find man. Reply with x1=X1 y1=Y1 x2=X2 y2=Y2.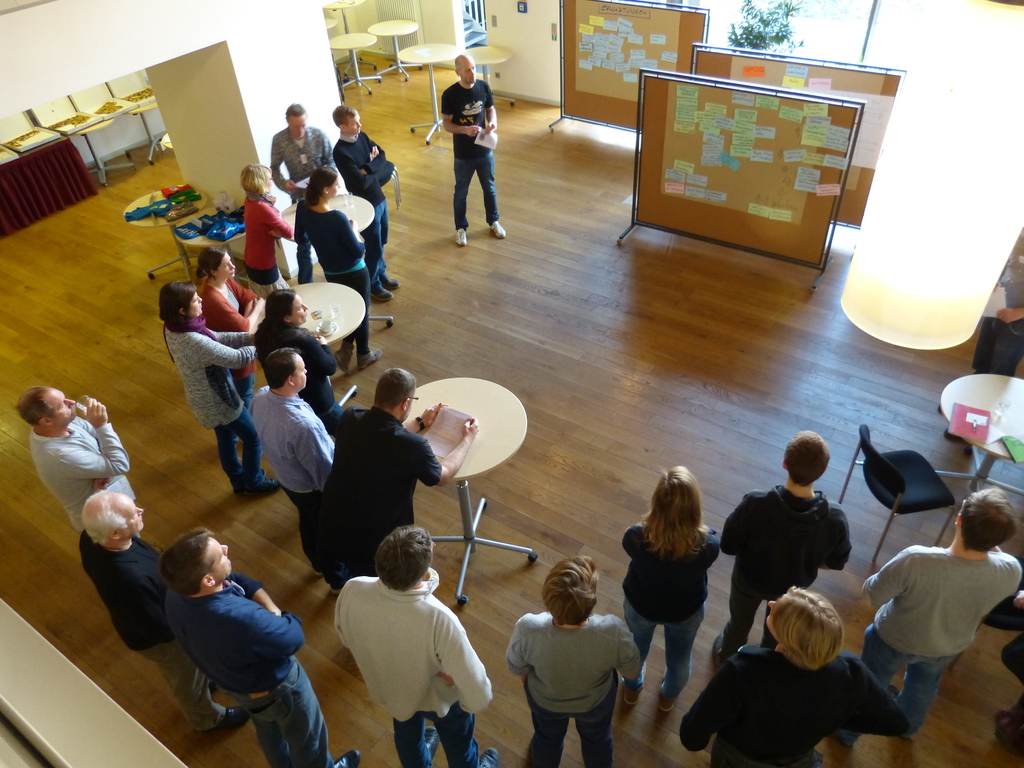
x1=248 y1=347 x2=340 y2=590.
